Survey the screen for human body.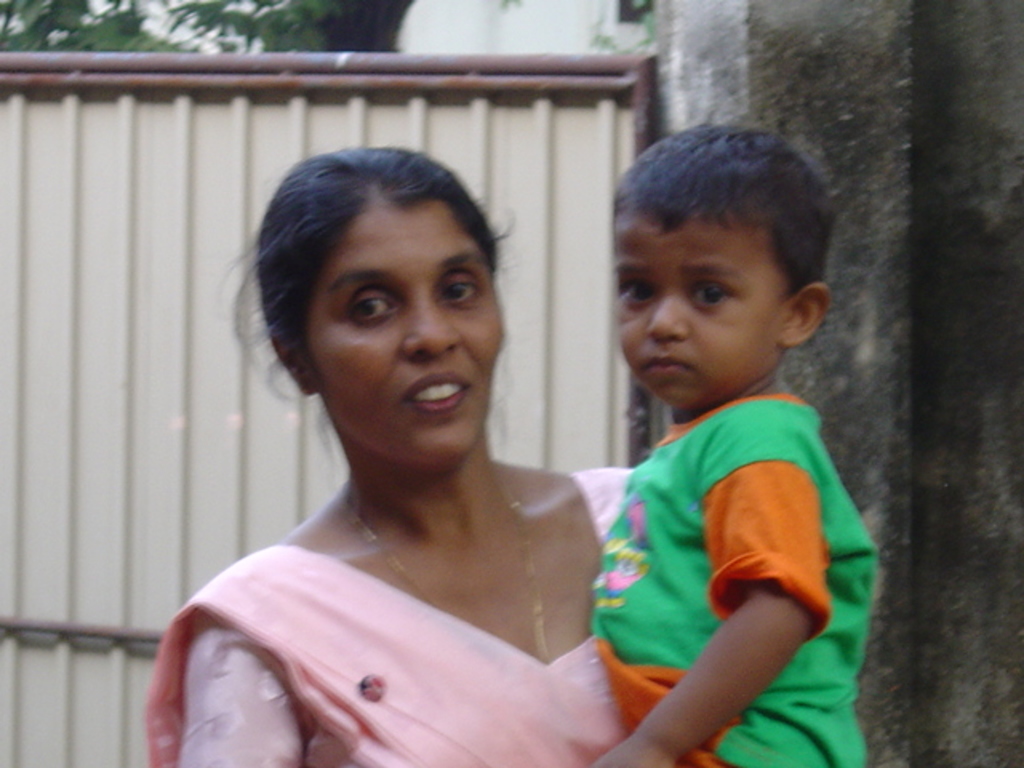
Survey found: box(182, 464, 704, 766).
